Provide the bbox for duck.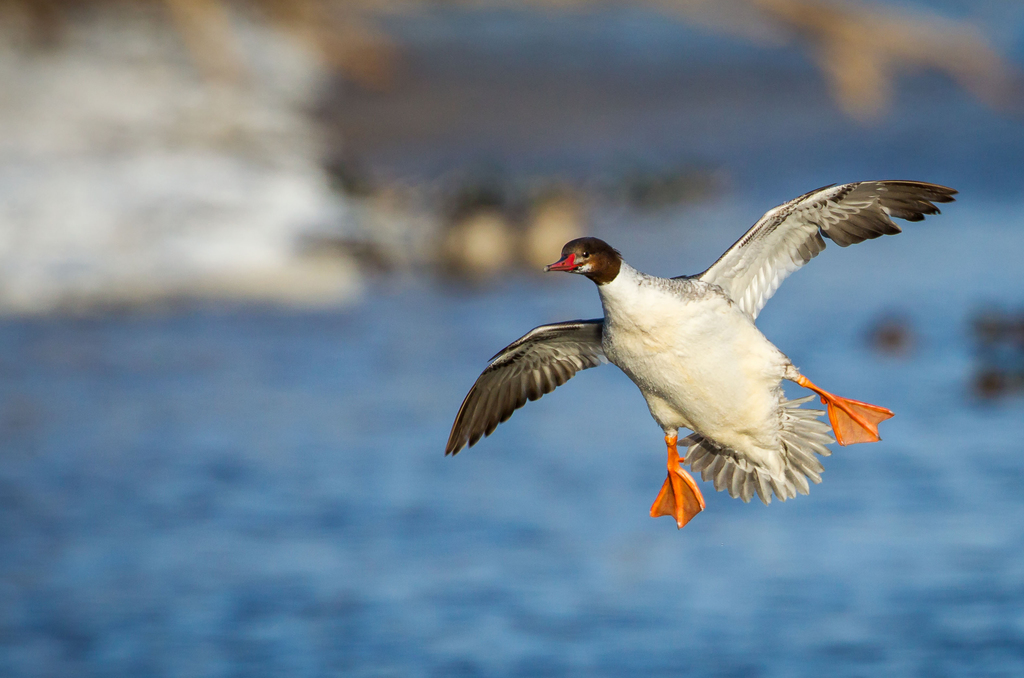
bbox=(481, 181, 931, 527).
